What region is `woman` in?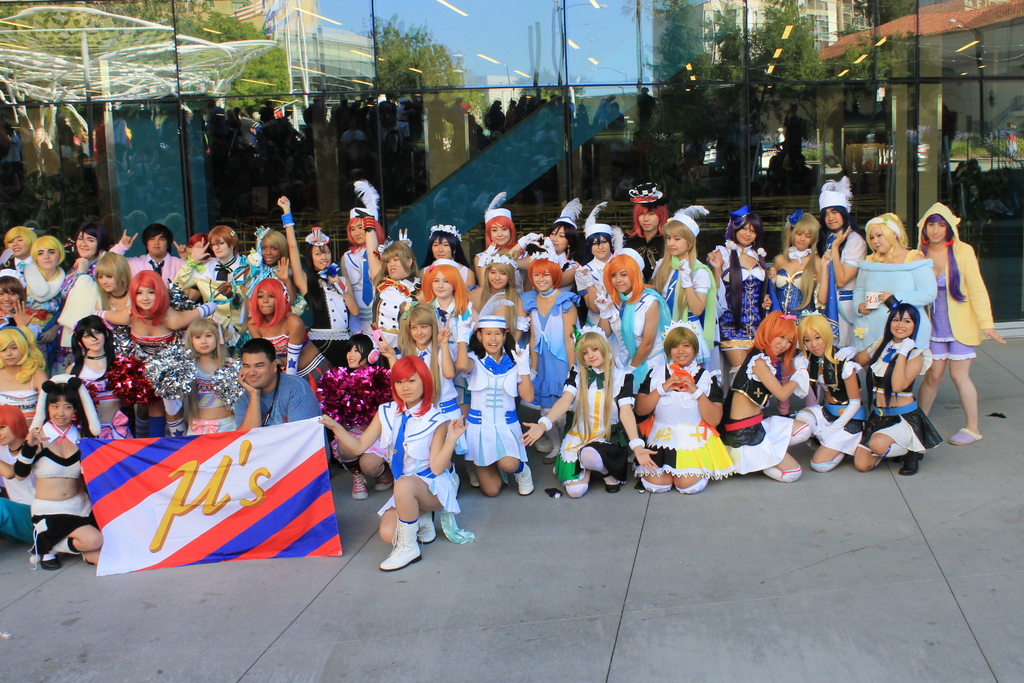
822 173 868 349.
